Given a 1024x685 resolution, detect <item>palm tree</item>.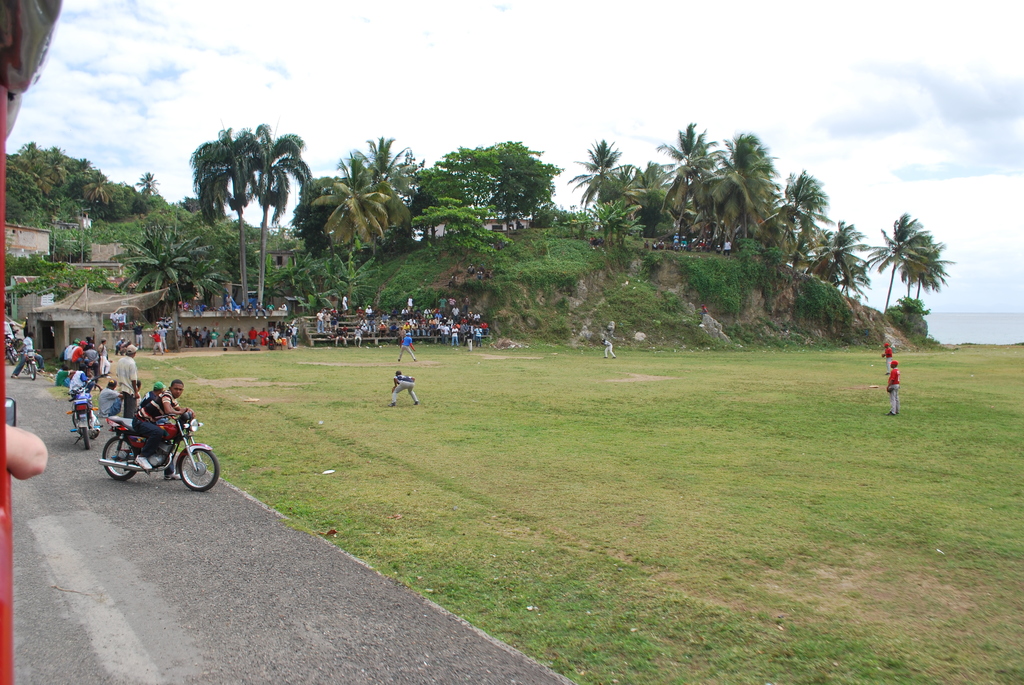
select_region(337, 129, 424, 244).
